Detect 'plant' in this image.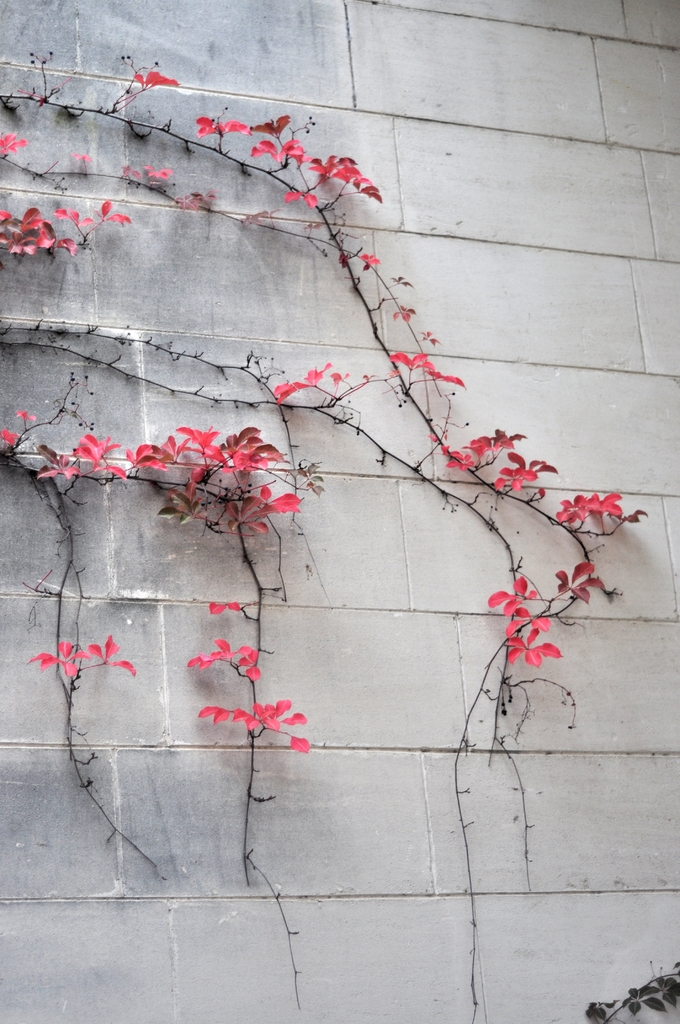
Detection: rect(582, 965, 679, 1023).
